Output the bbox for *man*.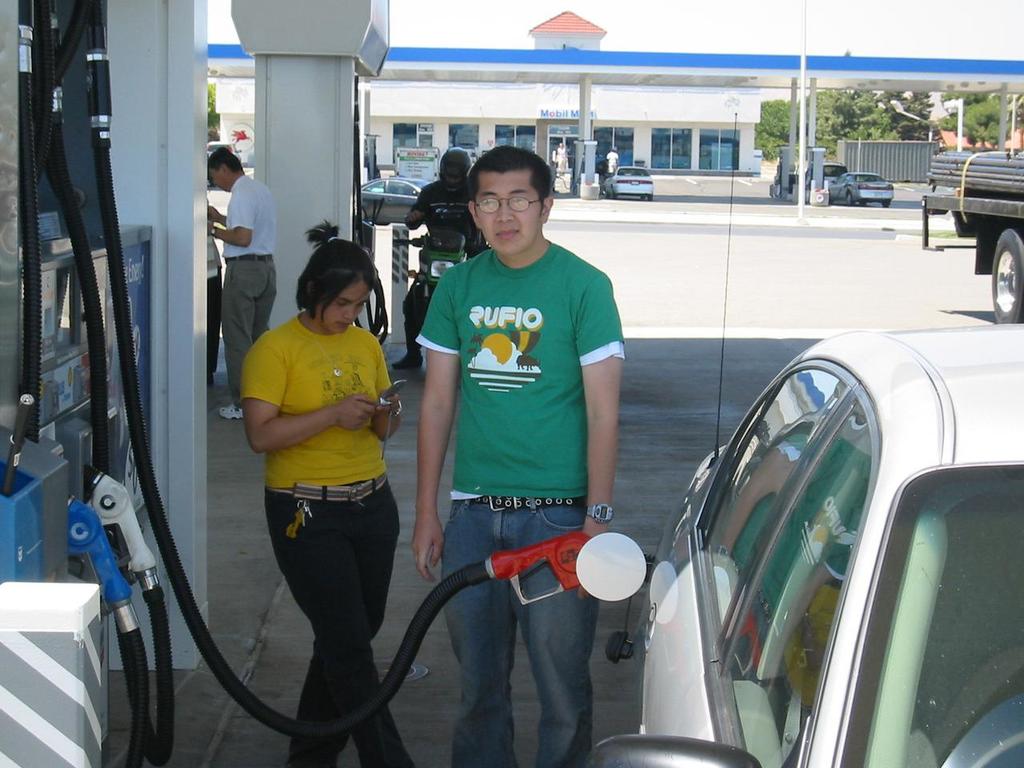
<region>198, 138, 282, 419</region>.
